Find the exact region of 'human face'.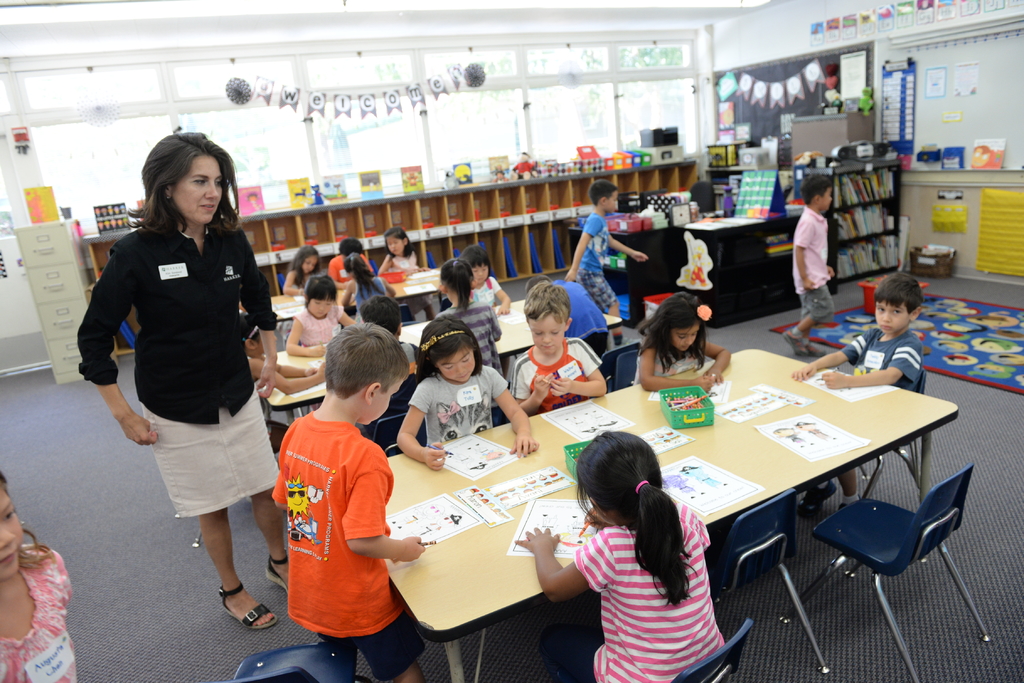
Exact region: 385, 237, 403, 257.
